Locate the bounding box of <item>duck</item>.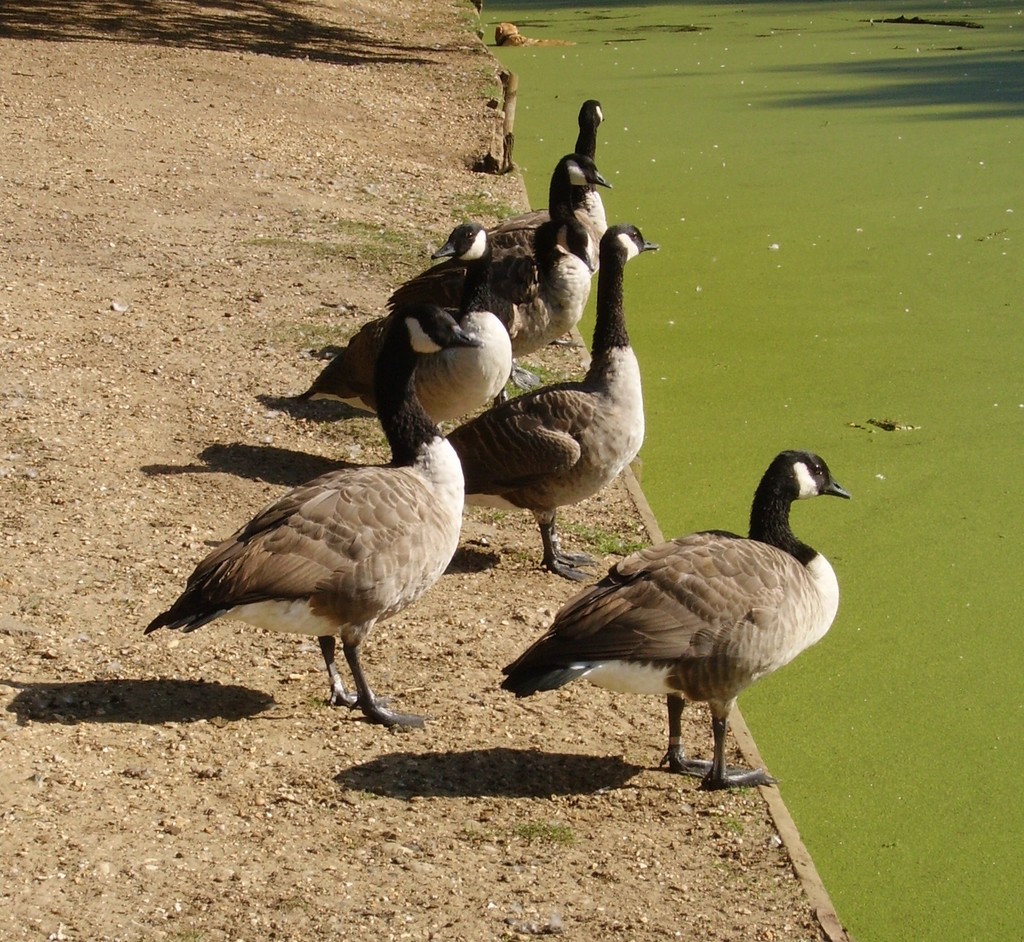
Bounding box: <box>418,148,598,393</box>.
